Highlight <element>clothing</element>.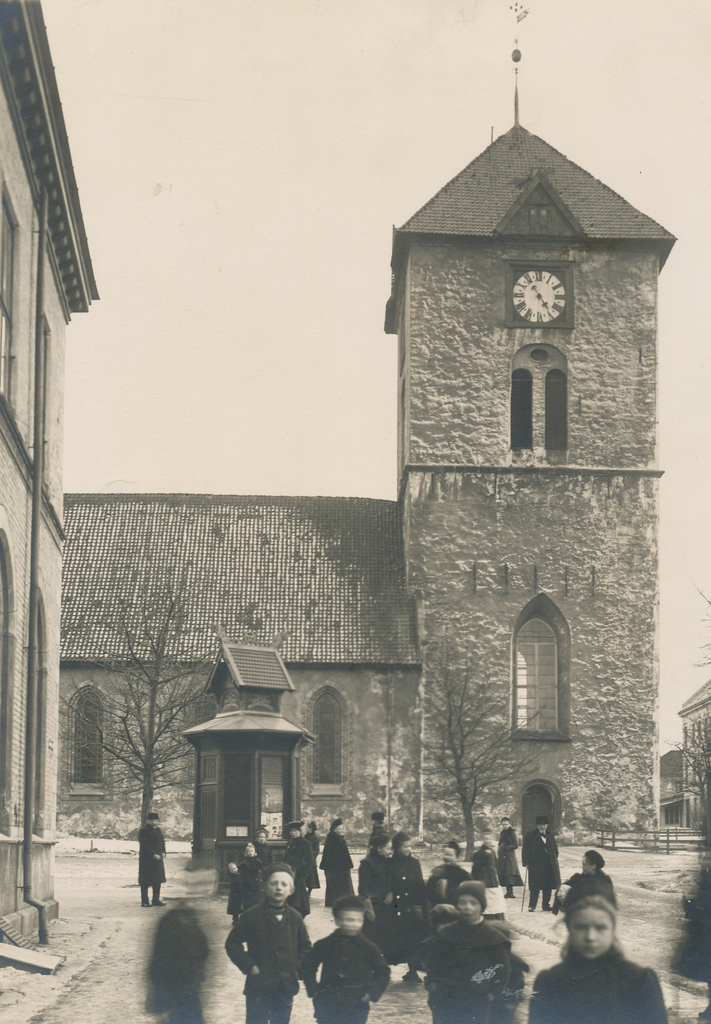
Highlighted region: pyautogui.locateOnScreen(561, 870, 623, 915).
